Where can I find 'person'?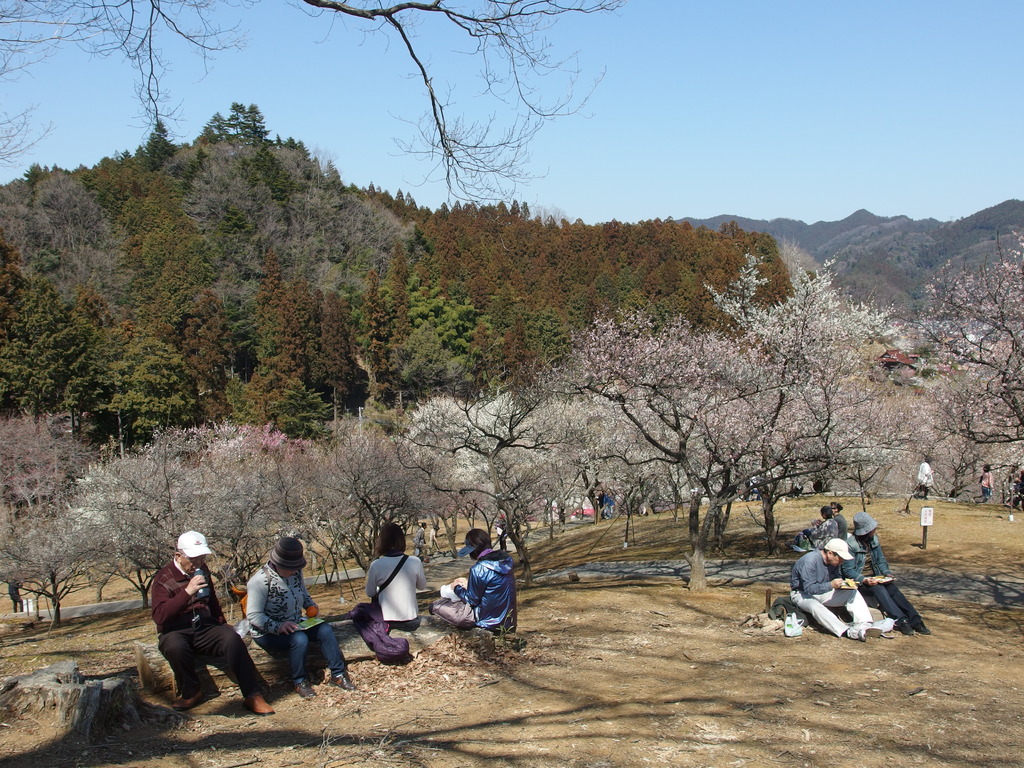
You can find it at 604, 486, 615, 518.
